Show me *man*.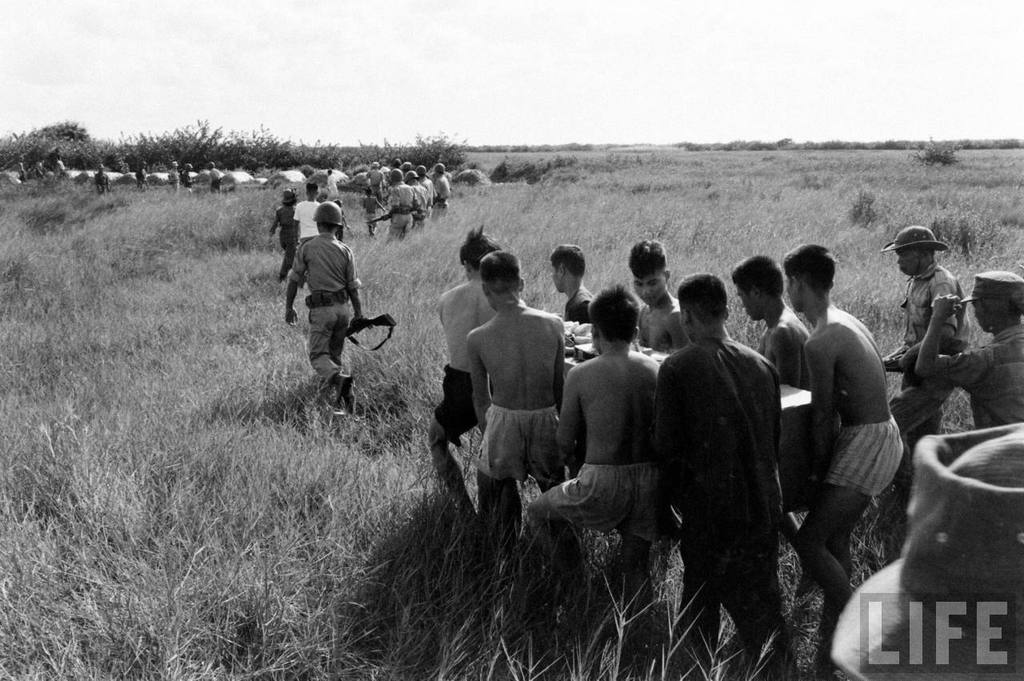
*man* is here: bbox=[168, 160, 179, 190].
